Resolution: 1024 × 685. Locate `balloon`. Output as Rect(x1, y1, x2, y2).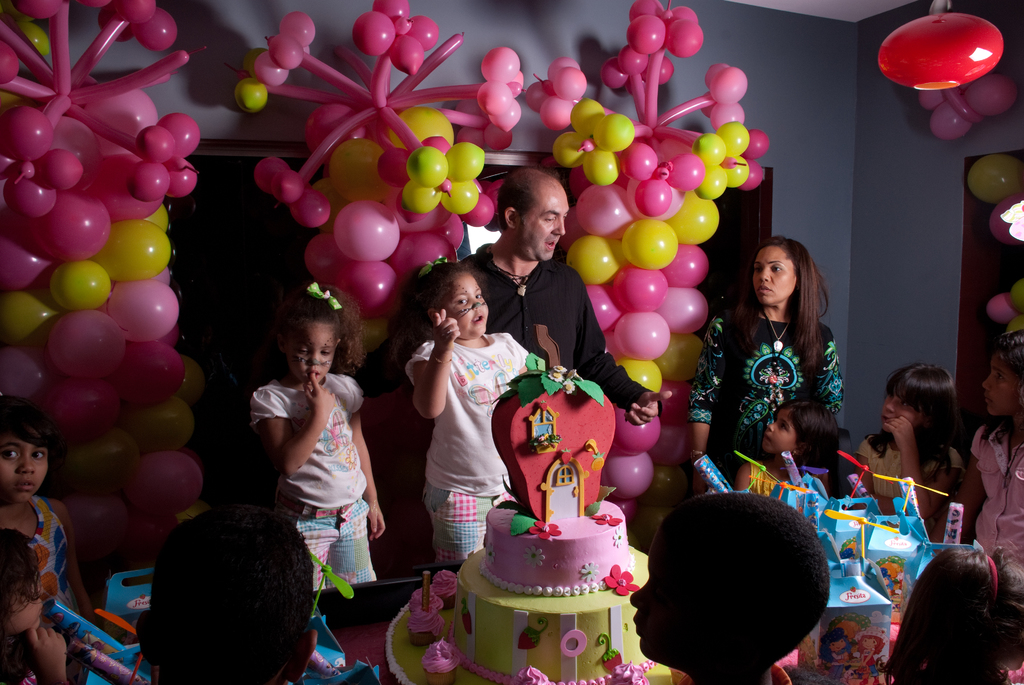
Rect(376, 150, 412, 187).
